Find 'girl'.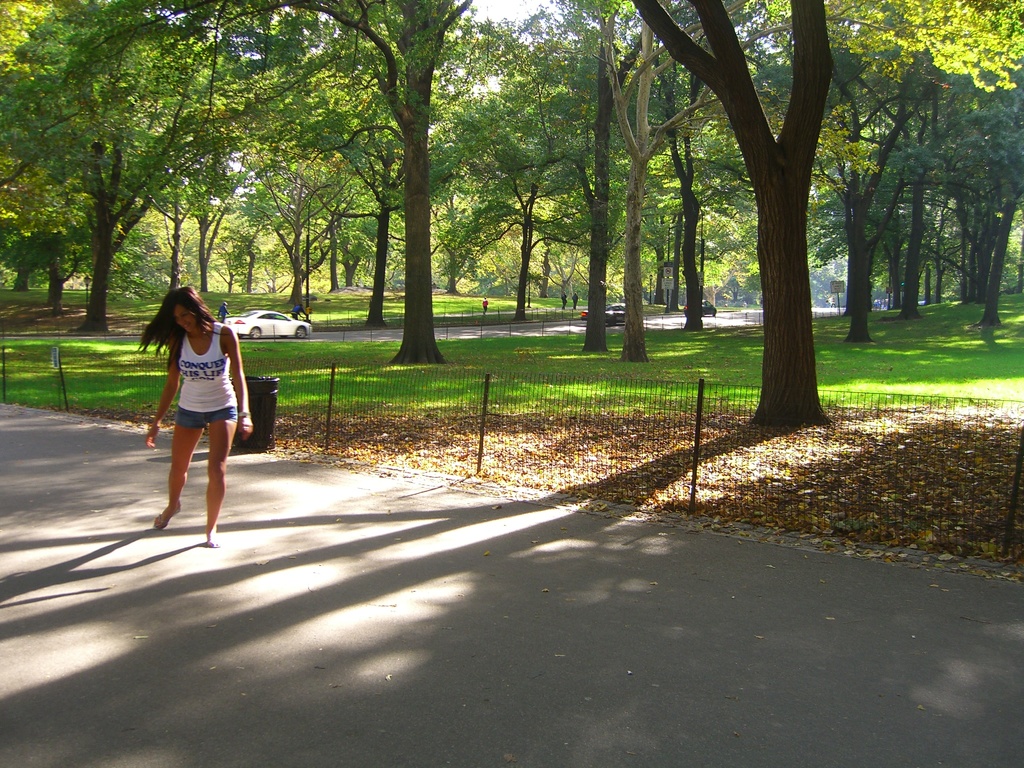
(134, 284, 252, 547).
